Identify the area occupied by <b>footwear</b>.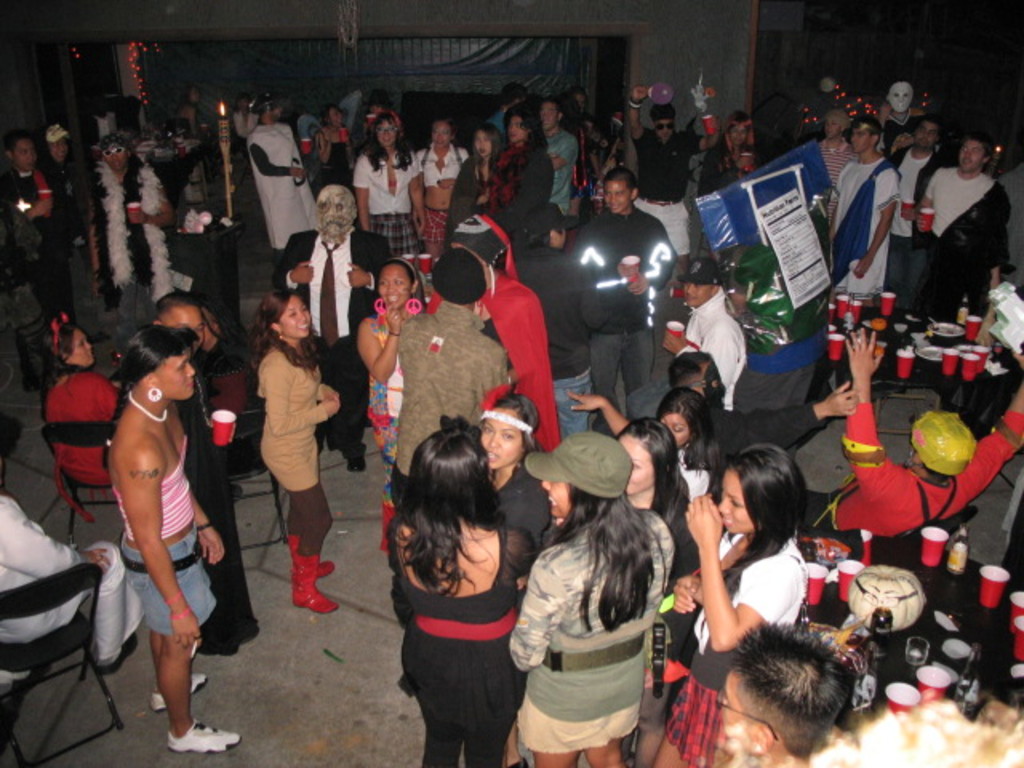
Area: (left=147, top=672, right=206, bottom=712).
